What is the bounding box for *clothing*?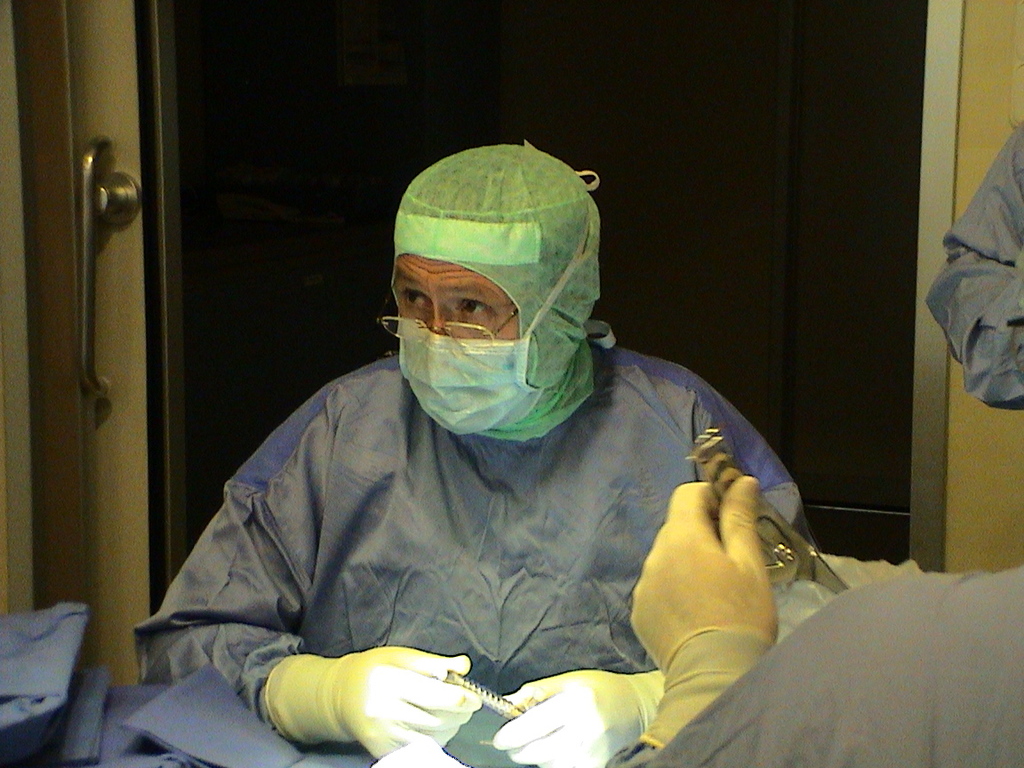
116 320 814 761.
